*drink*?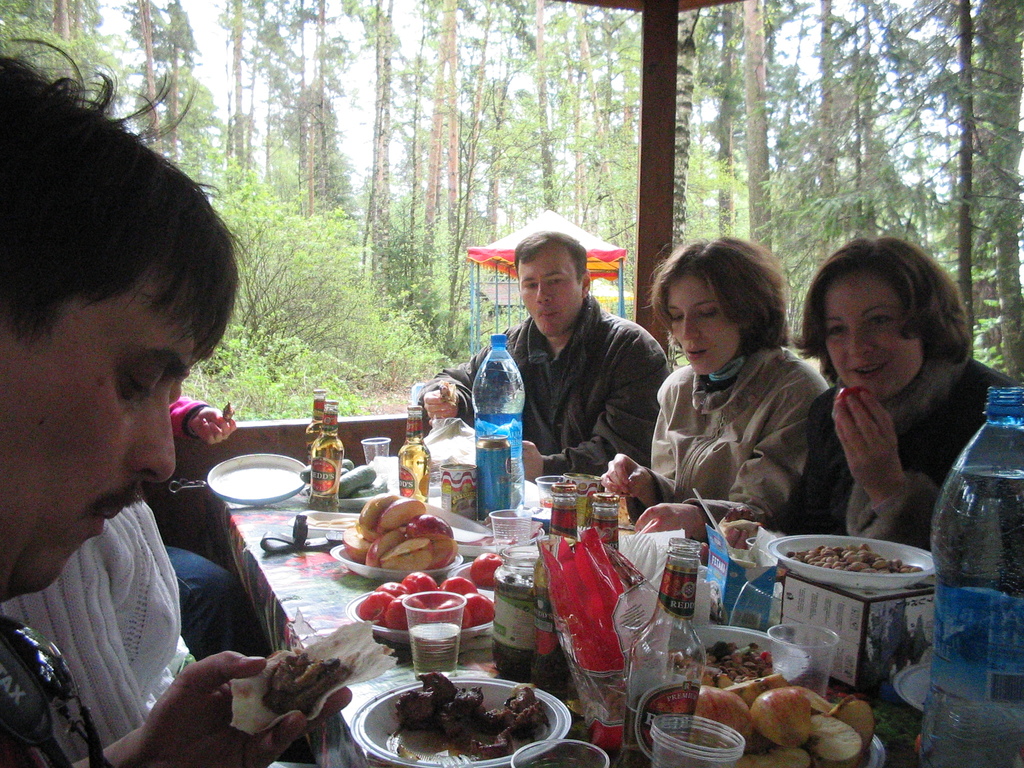
(x1=398, y1=404, x2=430, y2=503)
